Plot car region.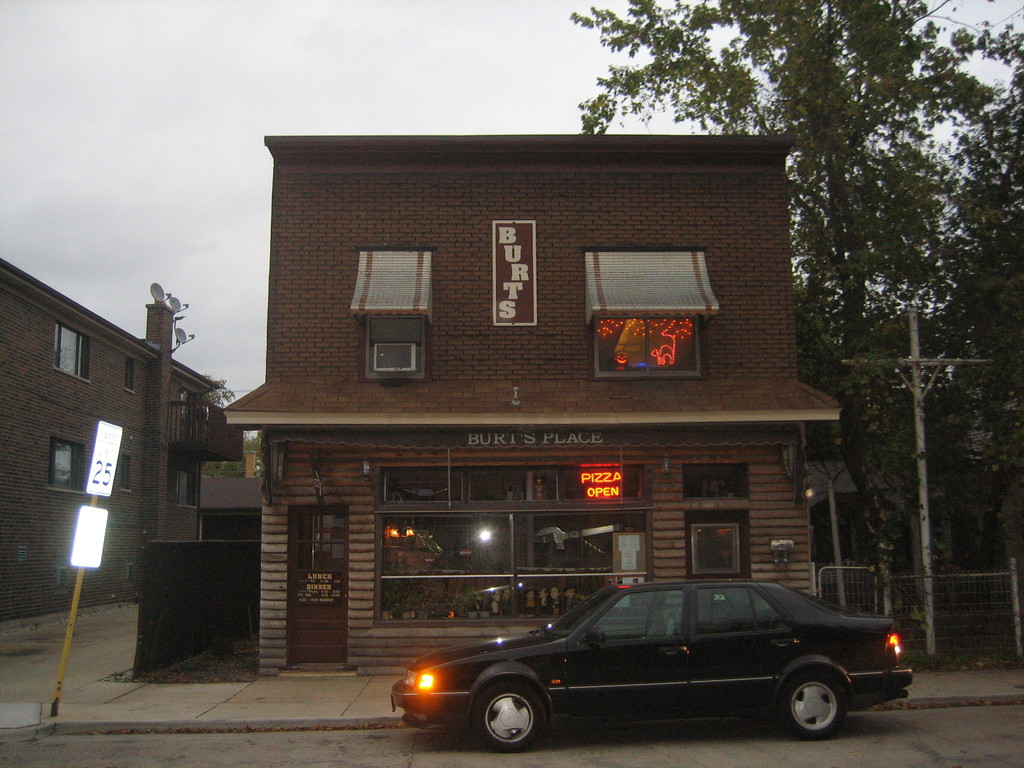
Plotted at 394:577:927:746.
